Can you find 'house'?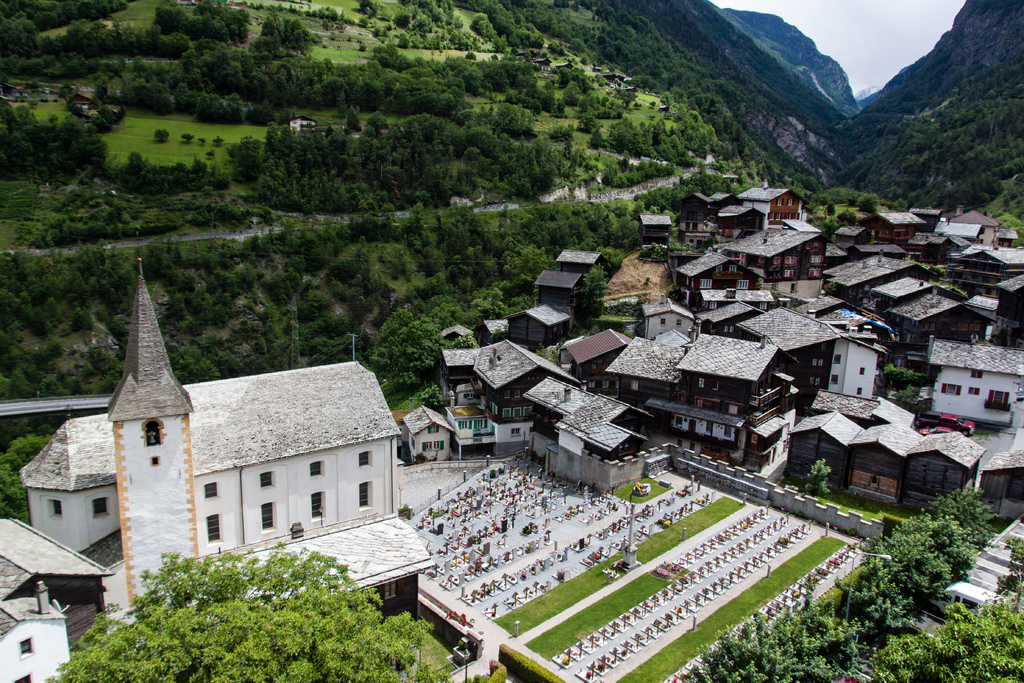
Yes, bounding box: {"left": 607, "top": 339, "right": 692, "bottom": 406}.
